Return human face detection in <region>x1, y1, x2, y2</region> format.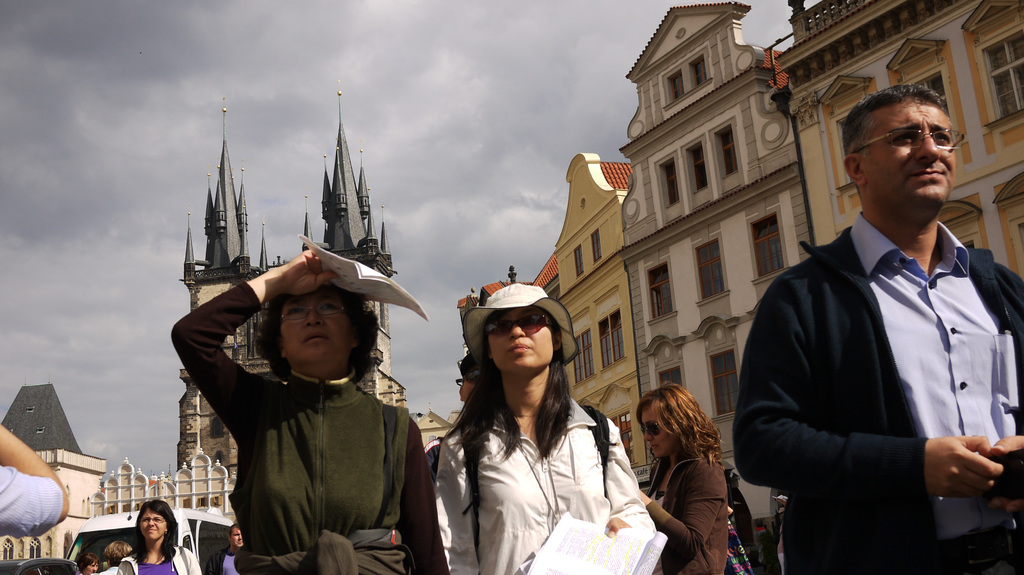
<region>279, 283, 358, 365</region>.
